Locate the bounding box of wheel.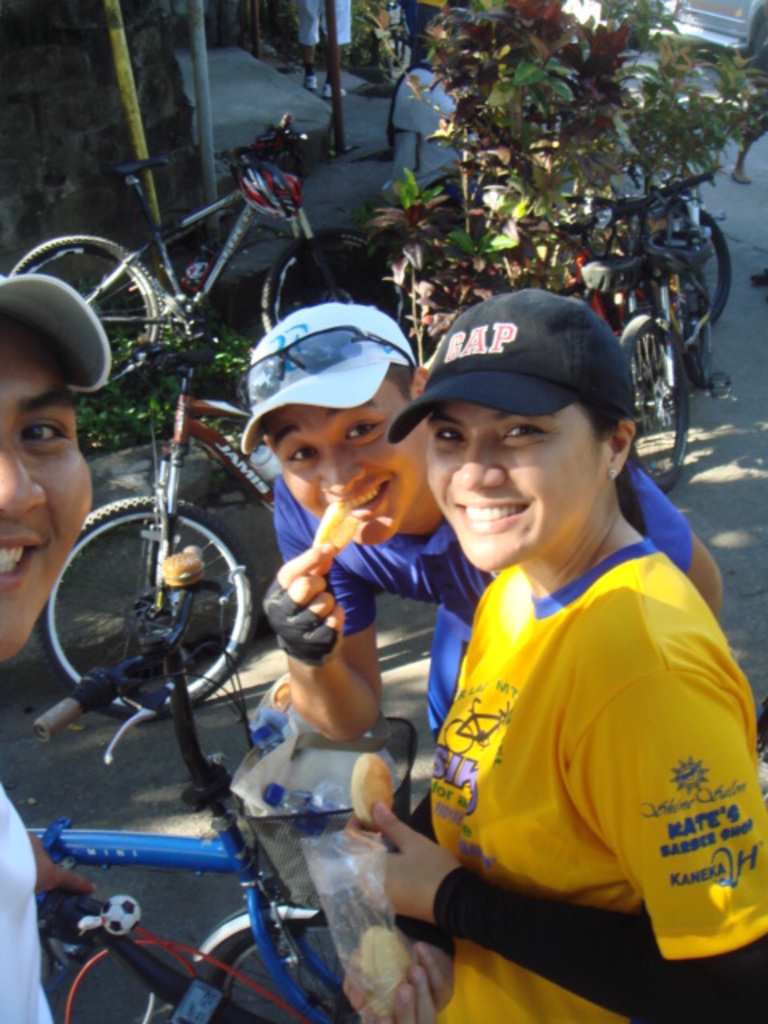
Bounding box: <box>37,493,240,712</box>.
